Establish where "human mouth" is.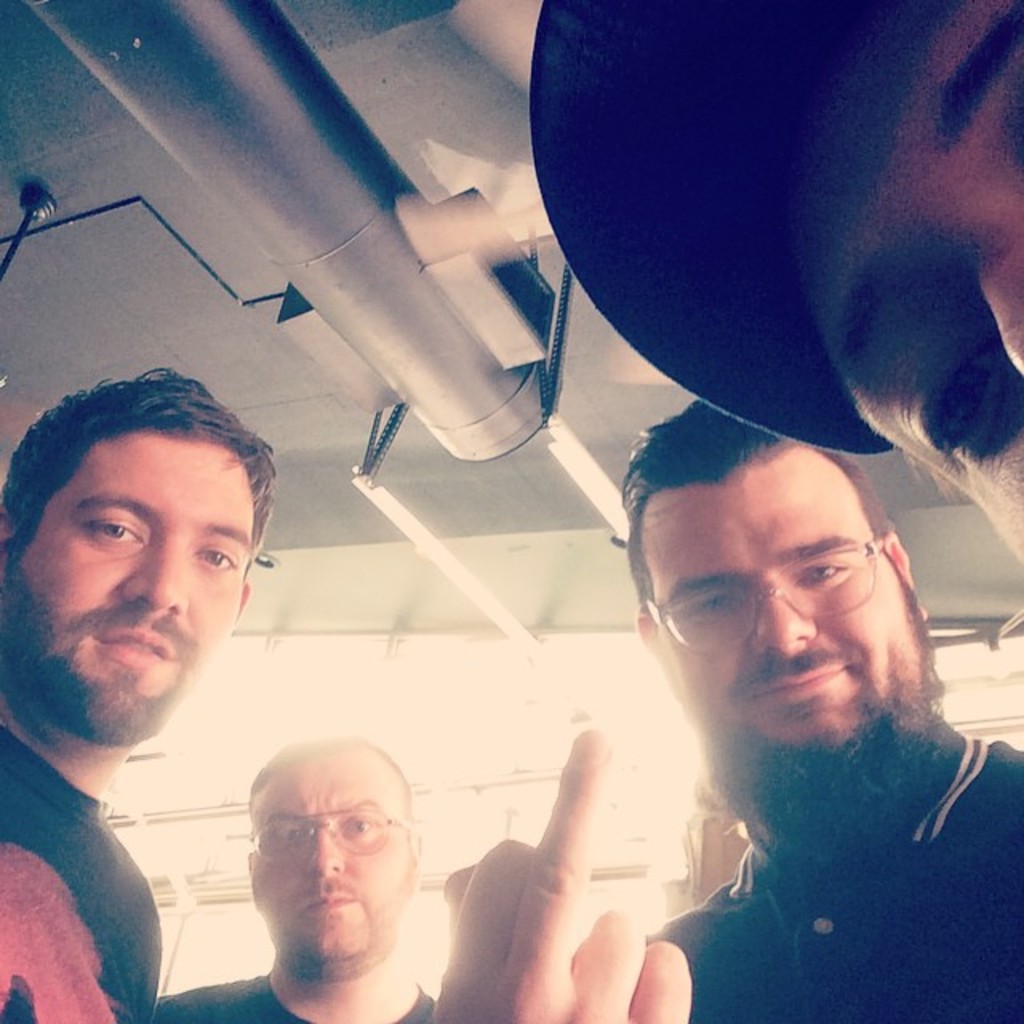
Established at 752, 664, 832, 693.
